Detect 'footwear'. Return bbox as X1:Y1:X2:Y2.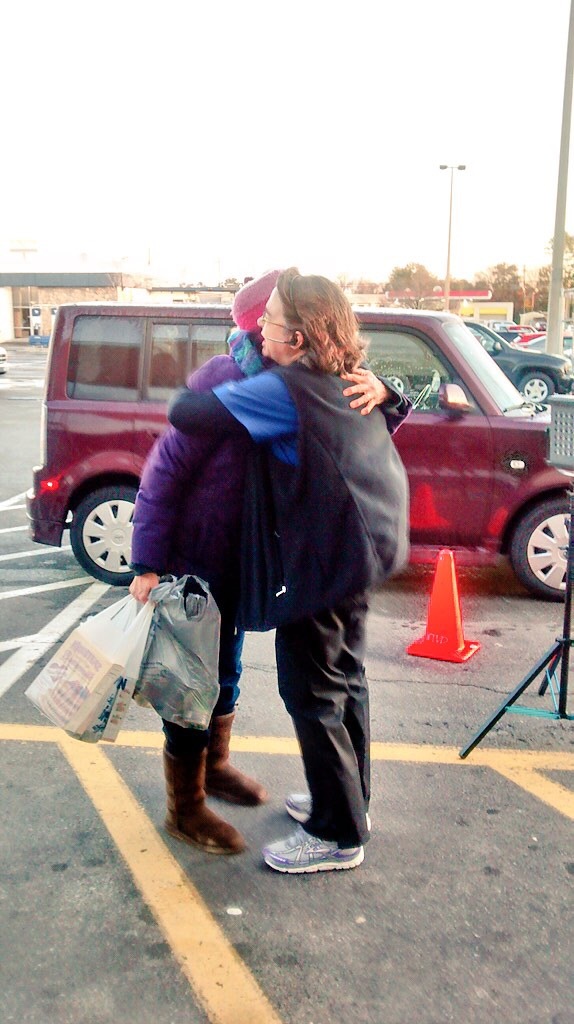
156:738:246:859.
